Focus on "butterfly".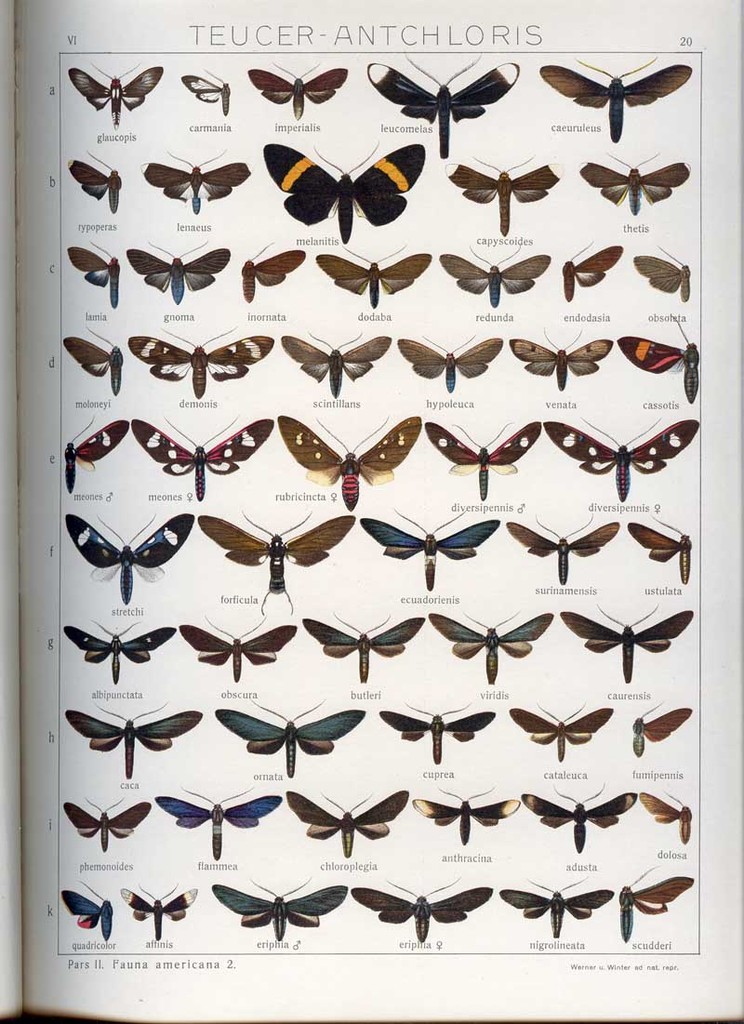
Focused at l=284, t=784, r=397, b=857.
